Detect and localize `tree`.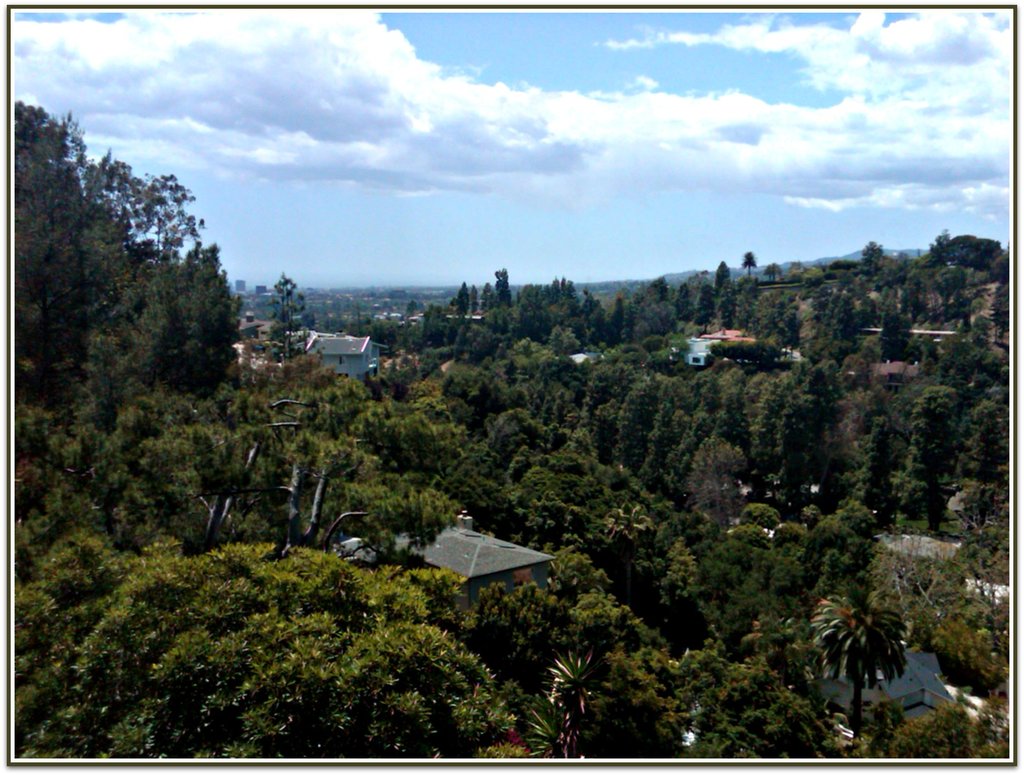
Localized at pyautogui.locateOnScreen(264, 270, 317, 385).
